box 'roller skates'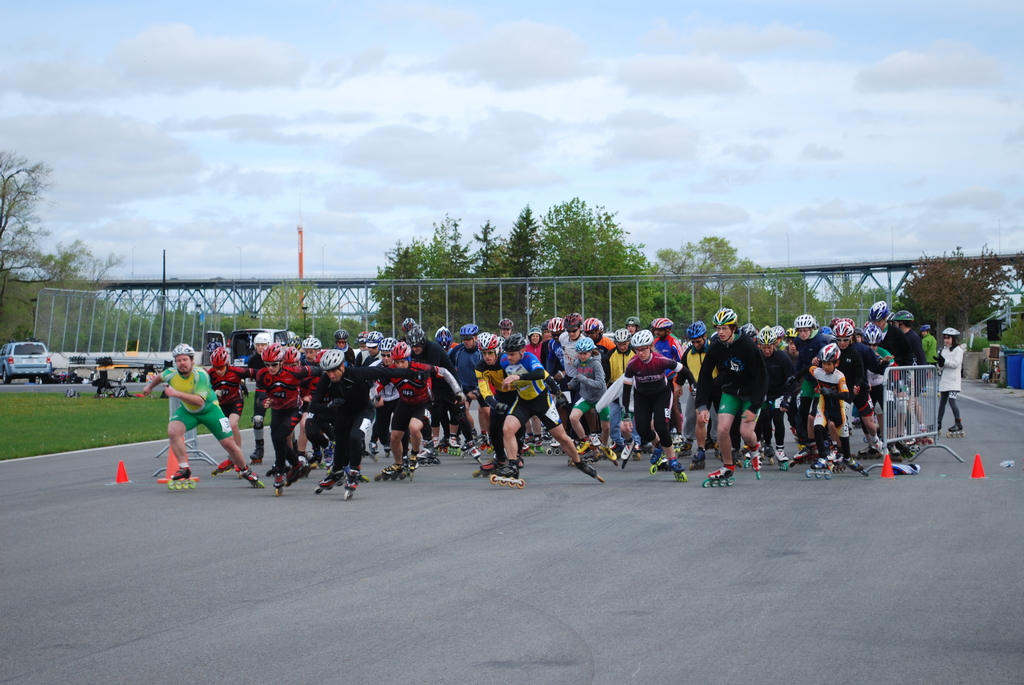
pyautogui.locateOnScreen(168, 464, 196, 489)
